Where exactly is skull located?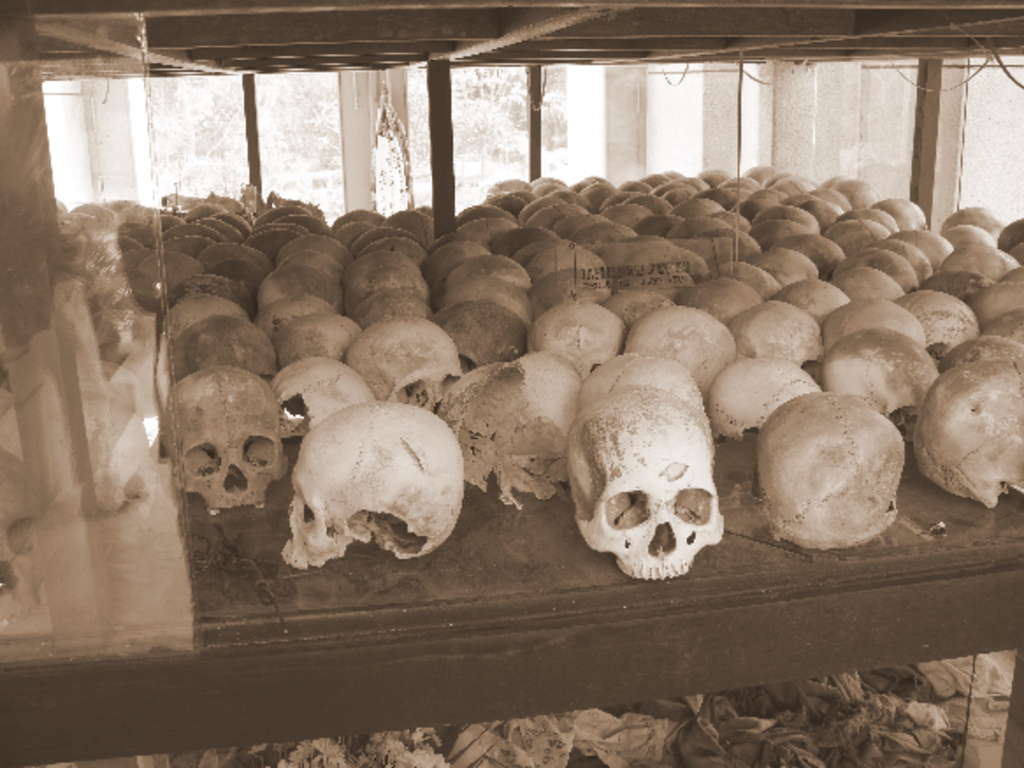
Its bounding box is x1=508, y1=241, x2=564, y2=269.
